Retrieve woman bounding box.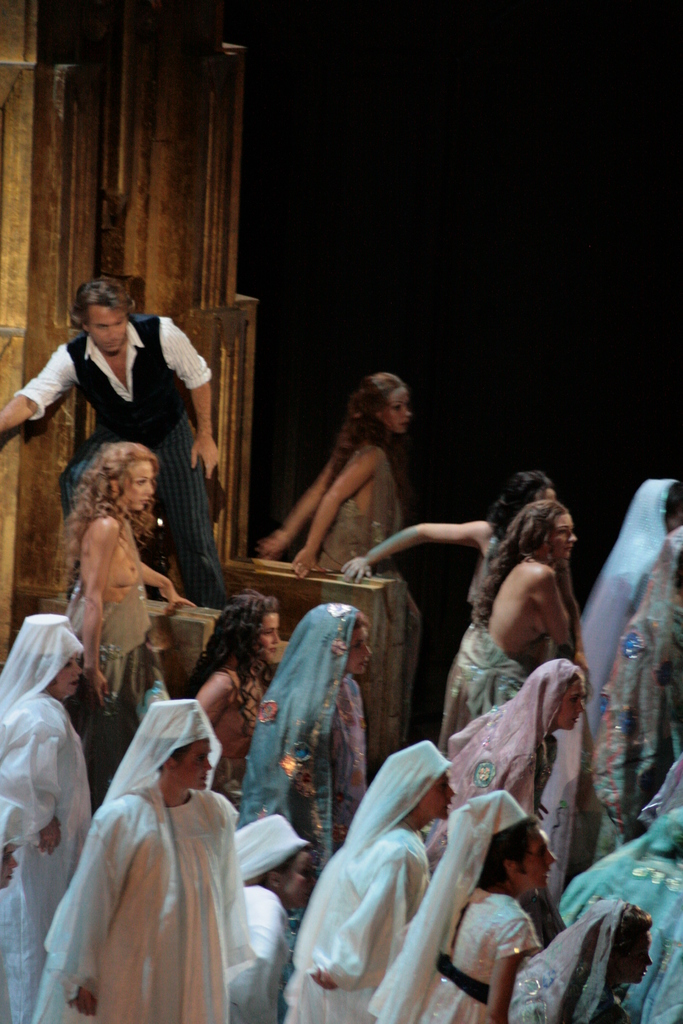
Bounding box: crop(595, 524, 682, 851).
